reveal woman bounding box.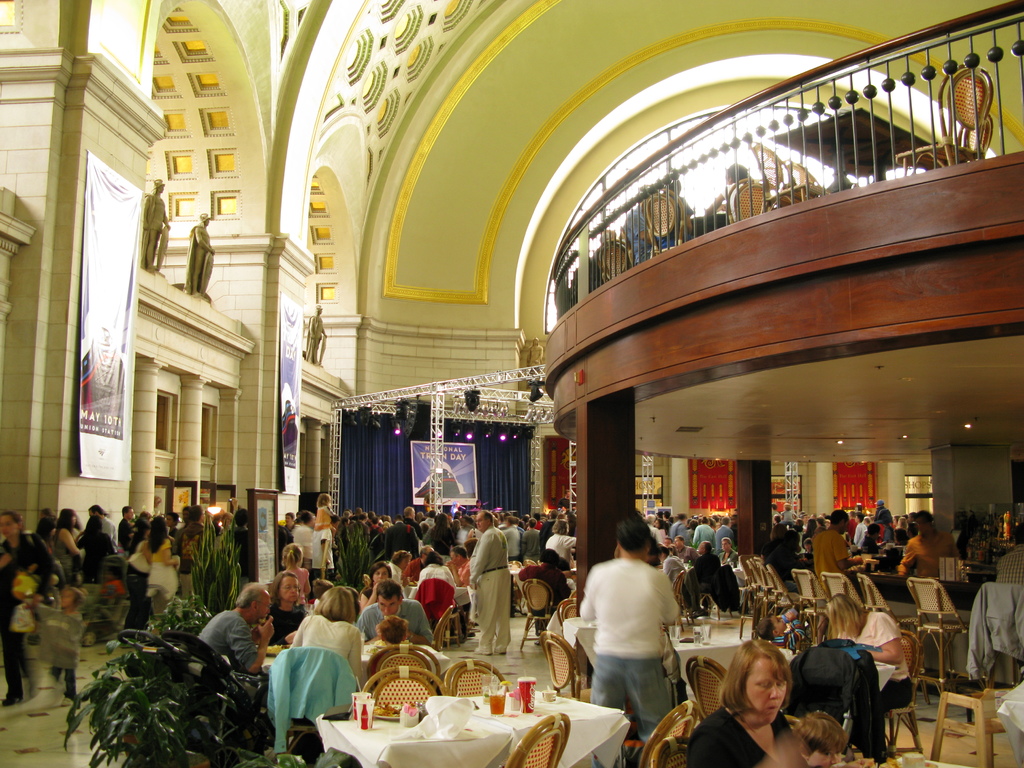
Revealed: 355, 561, 394, 609.
